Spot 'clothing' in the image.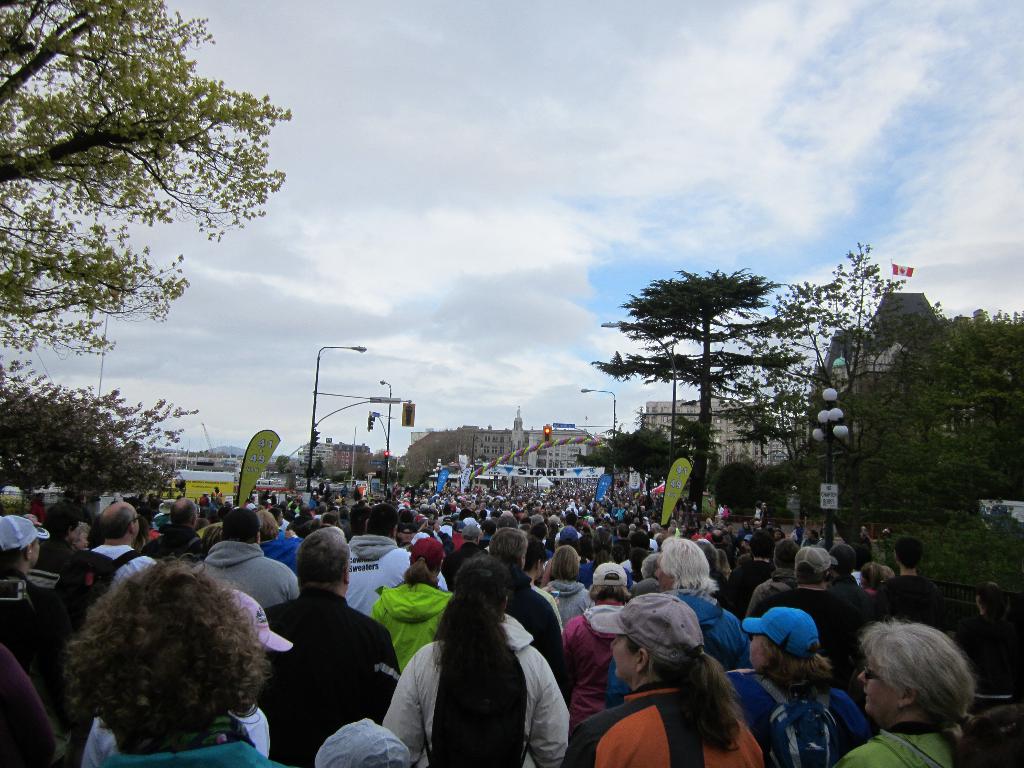
'clothing' found at rect(571, 673, 762, 767).
